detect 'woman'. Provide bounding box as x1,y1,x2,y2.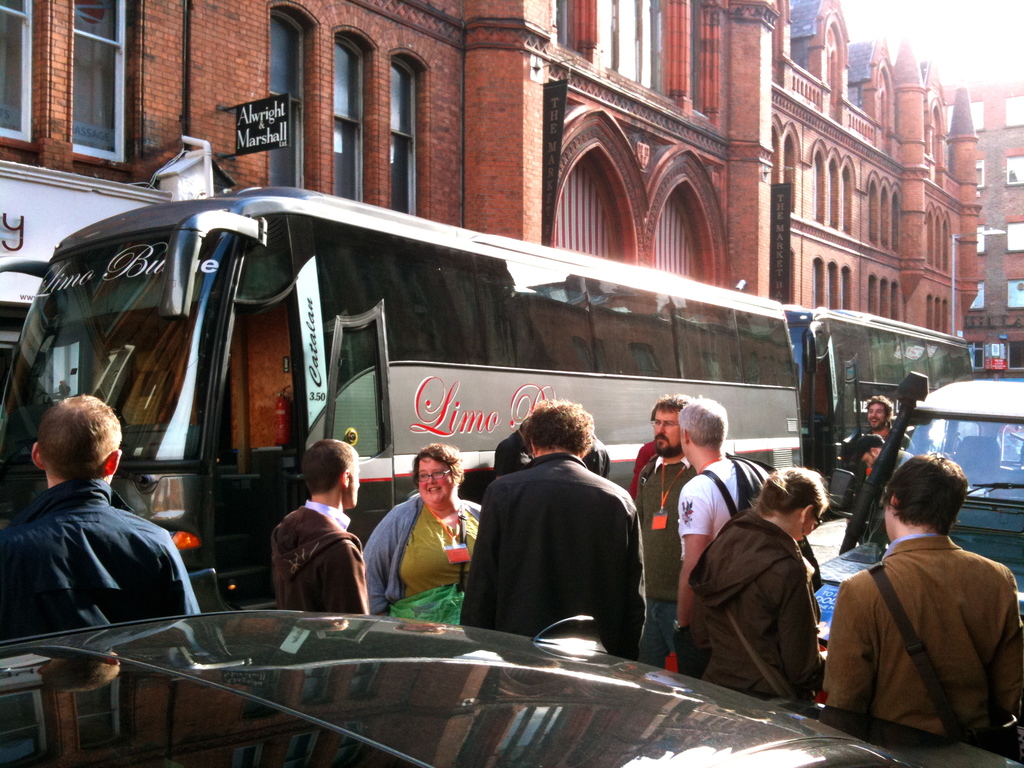
358,443,486,630.
